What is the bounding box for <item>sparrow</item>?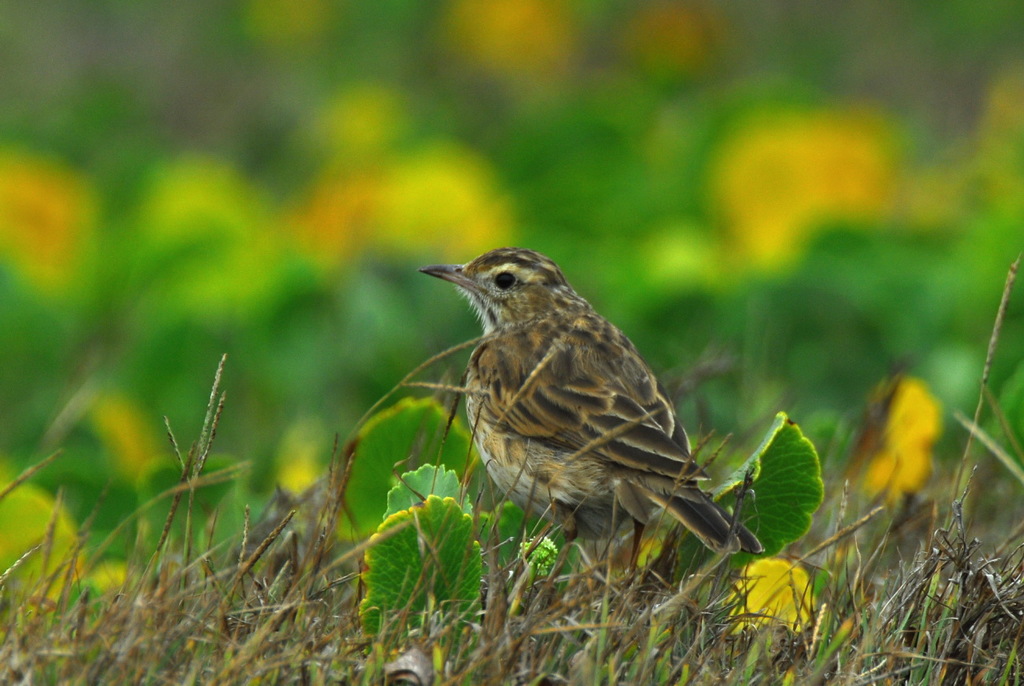
select_region(416, 247, 766, 584).
